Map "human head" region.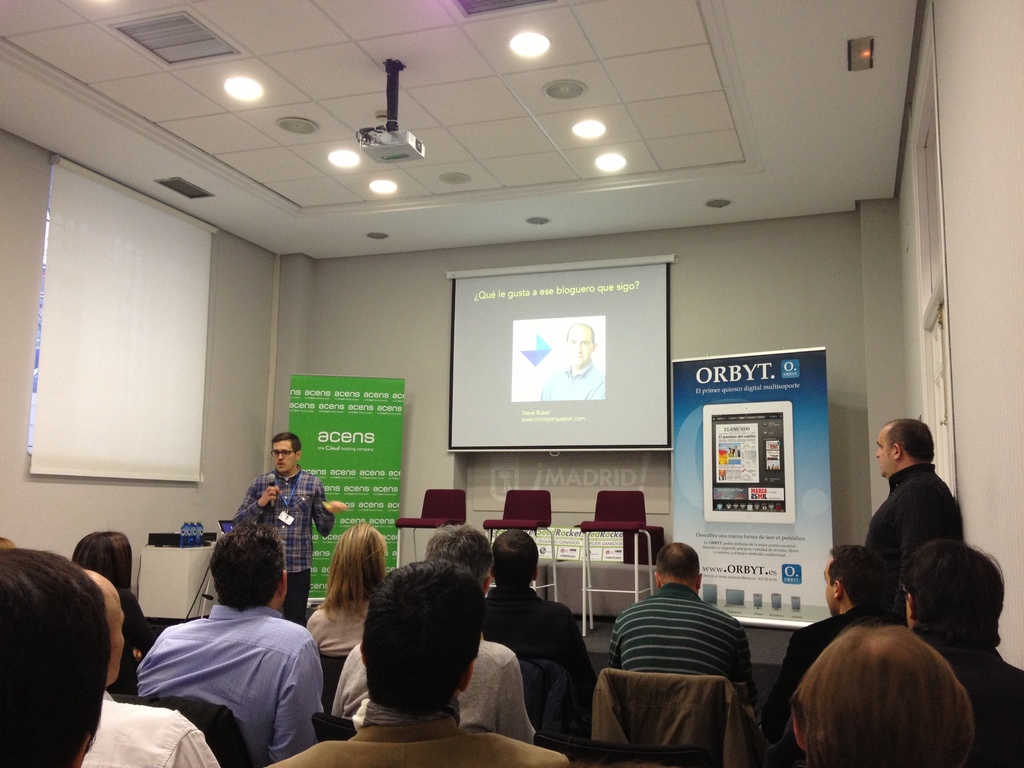
Mapped to [0,538,109,767].
